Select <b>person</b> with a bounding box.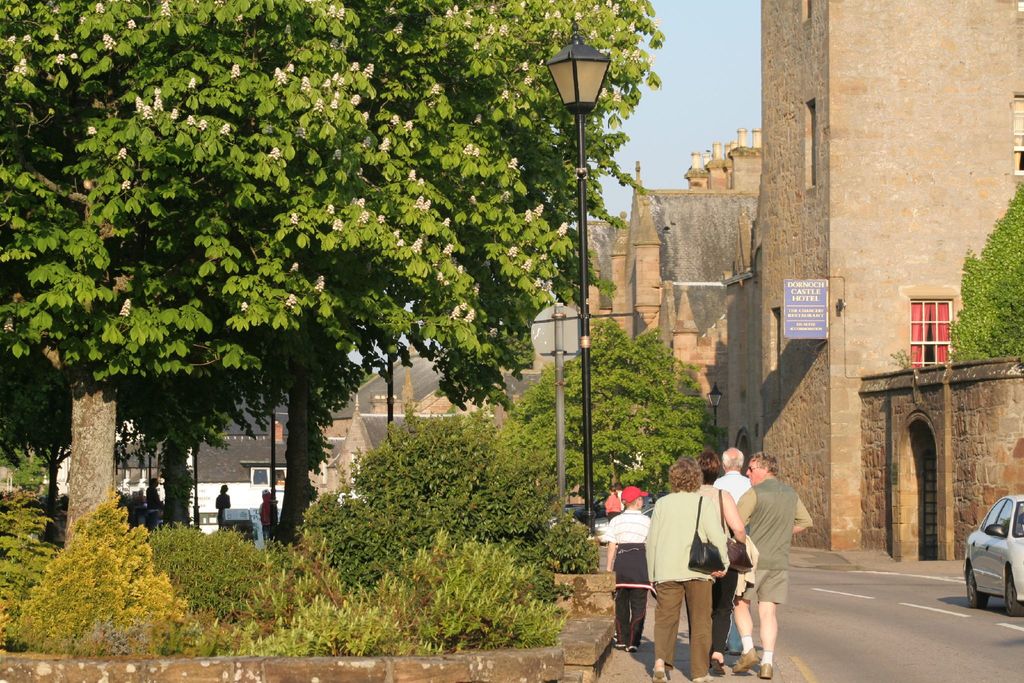
BBox(602, 482, 652, 650).
